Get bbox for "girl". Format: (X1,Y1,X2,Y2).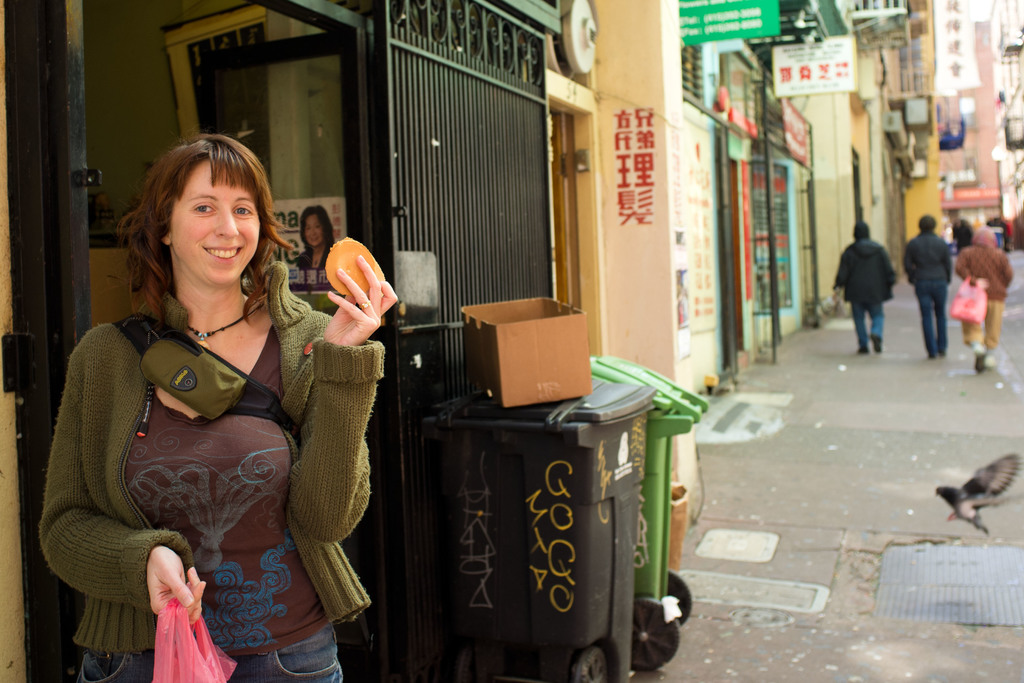
(955,218,1015,379).
